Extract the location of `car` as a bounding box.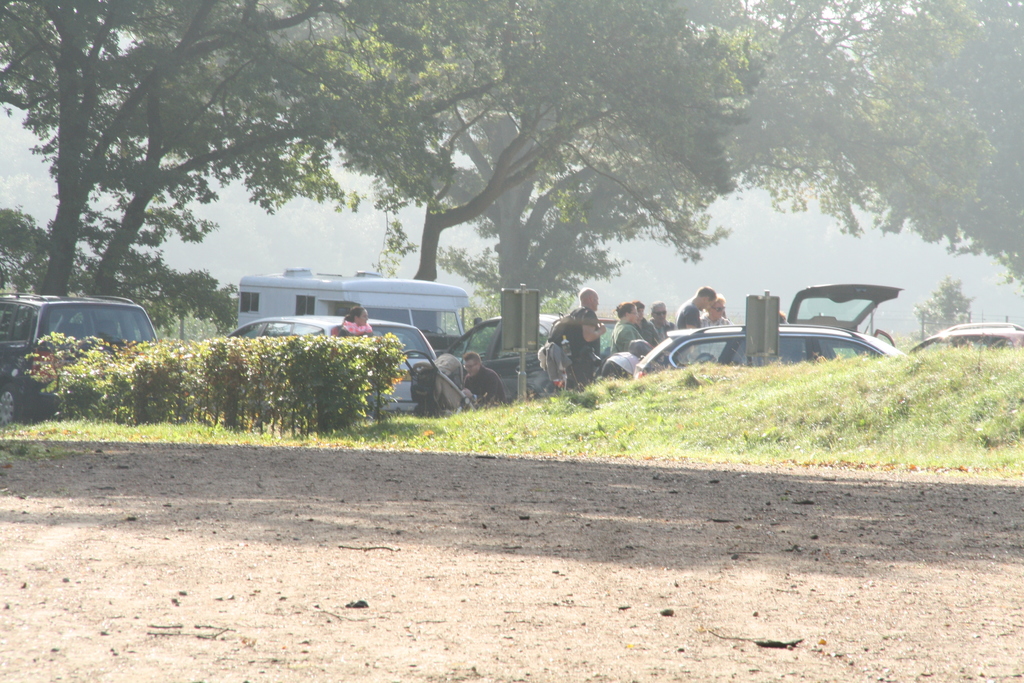
pyautogui.locateOnScreen(0, 290, 156, 427).
